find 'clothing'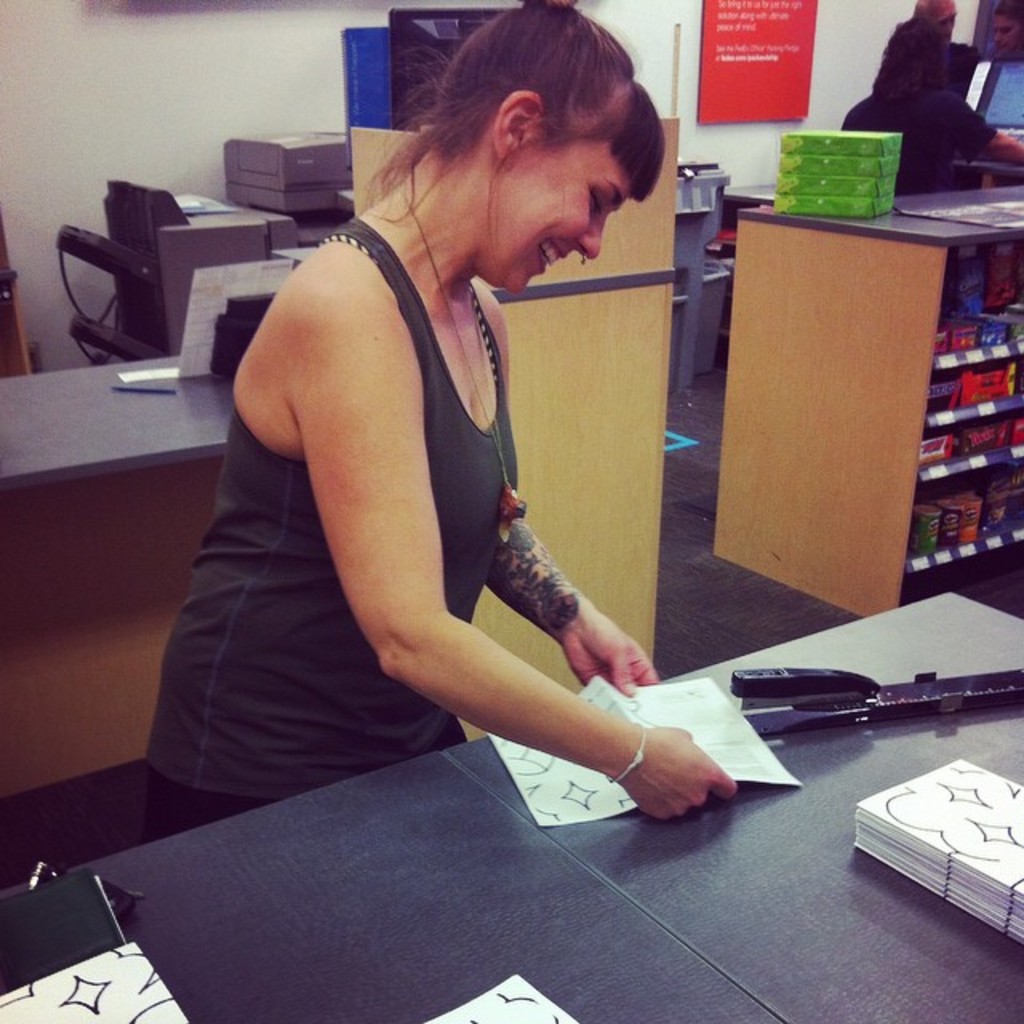
l=840, t=88, r=998, b=194
